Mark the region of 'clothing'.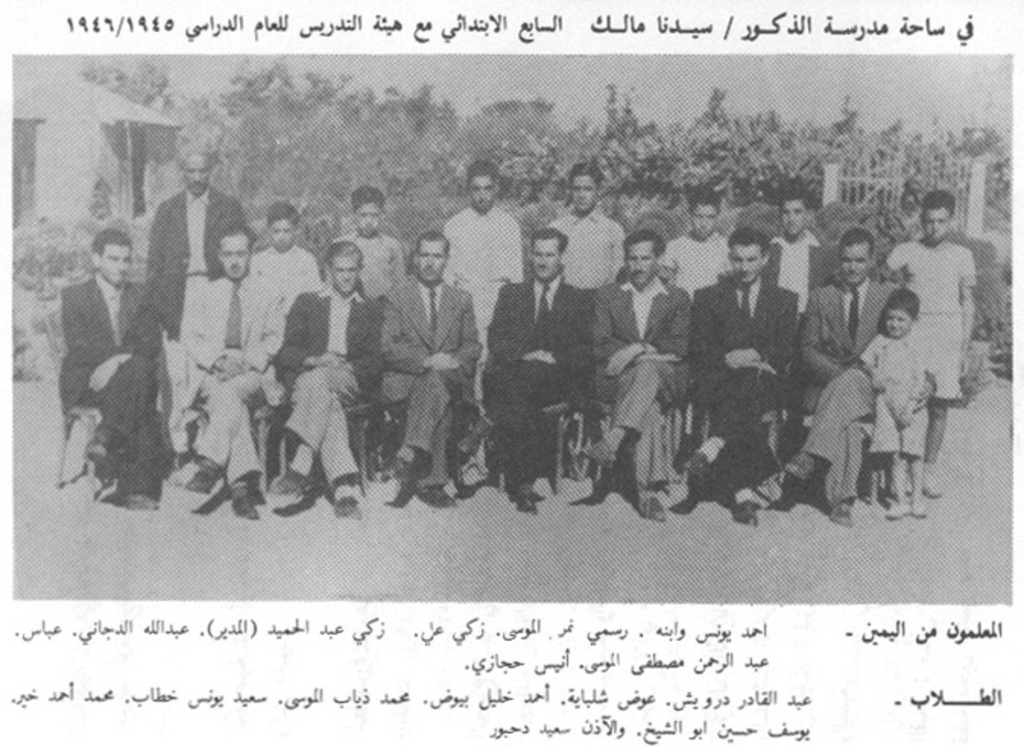
Region: bbox=(691, 273, 790, 480).
